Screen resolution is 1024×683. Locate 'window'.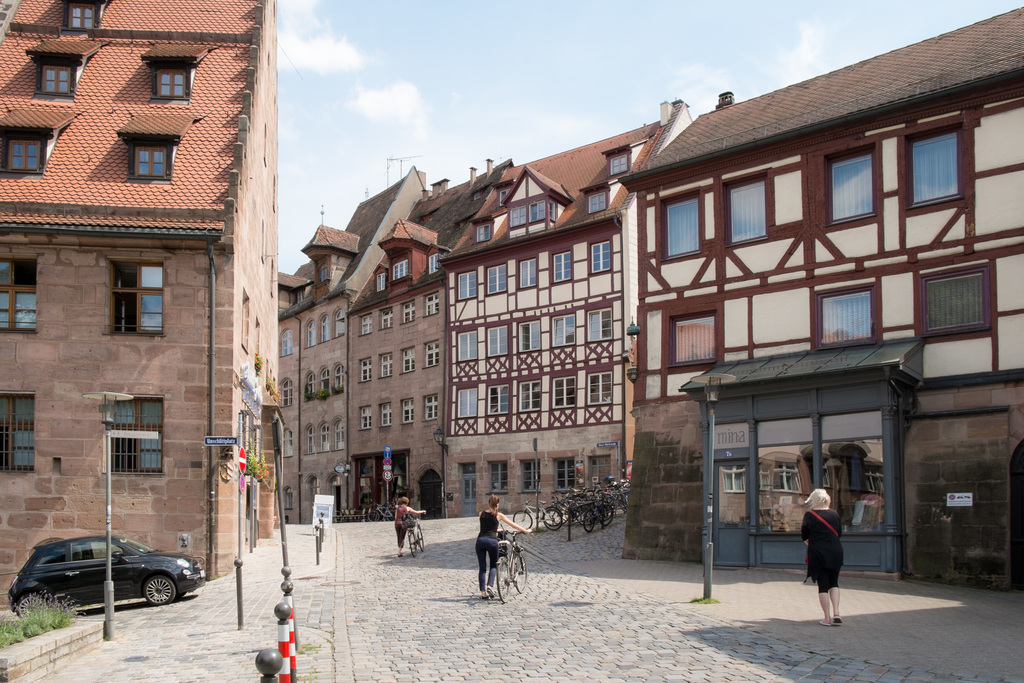
x1=360, y1=407, x2=369, y2=429.
